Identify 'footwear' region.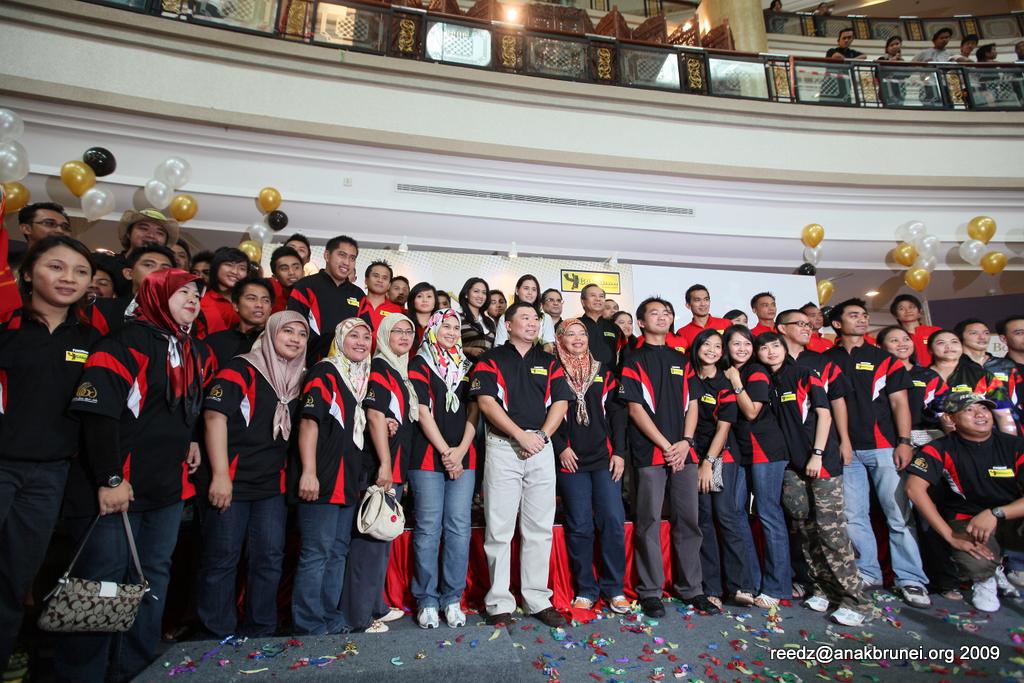
Region: detection(640, 593, 670, 619).
